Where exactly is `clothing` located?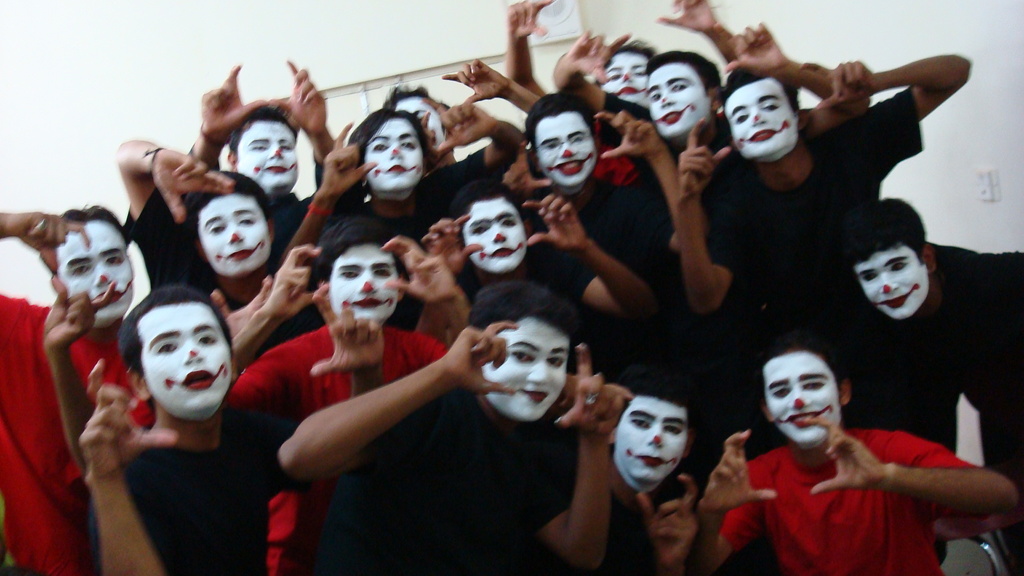
Its bounding box is [683,104,894,376].
